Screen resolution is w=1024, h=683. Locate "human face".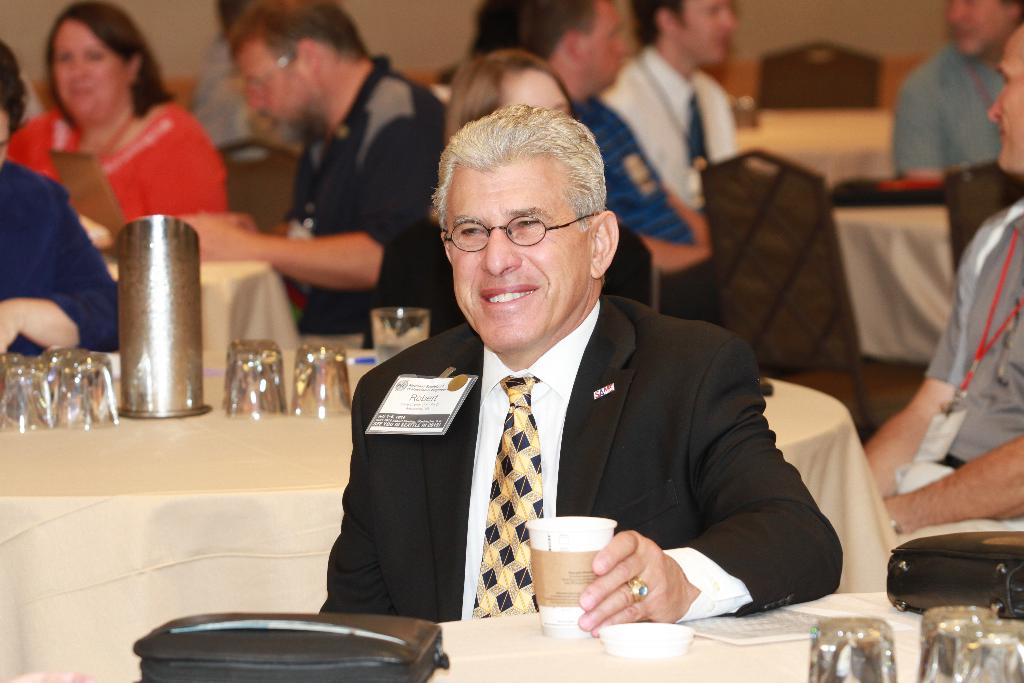
<region>52, 19, 131, 120</region>.
